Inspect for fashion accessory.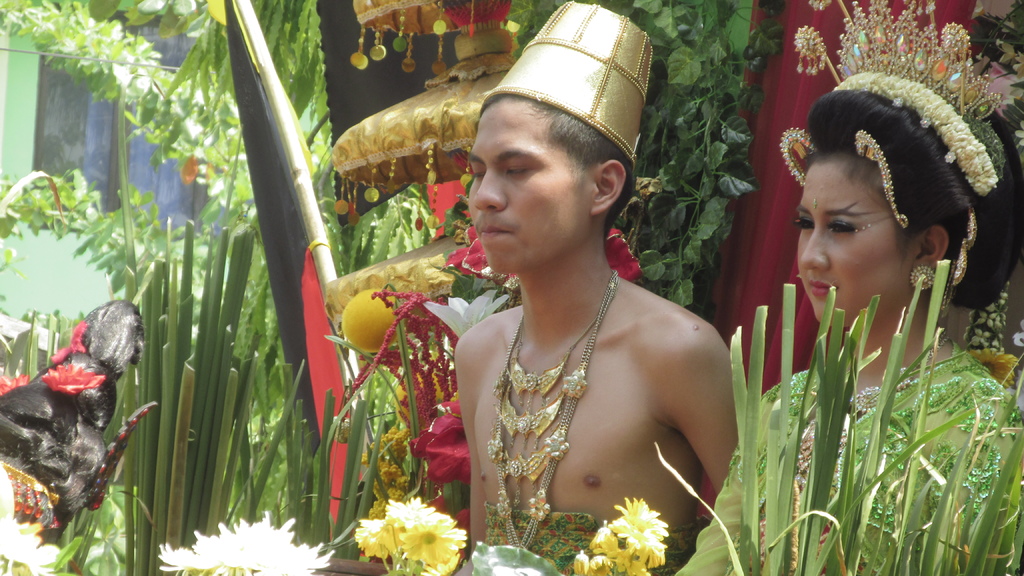
Inspection: <box>792,0,1009,198</box>.
